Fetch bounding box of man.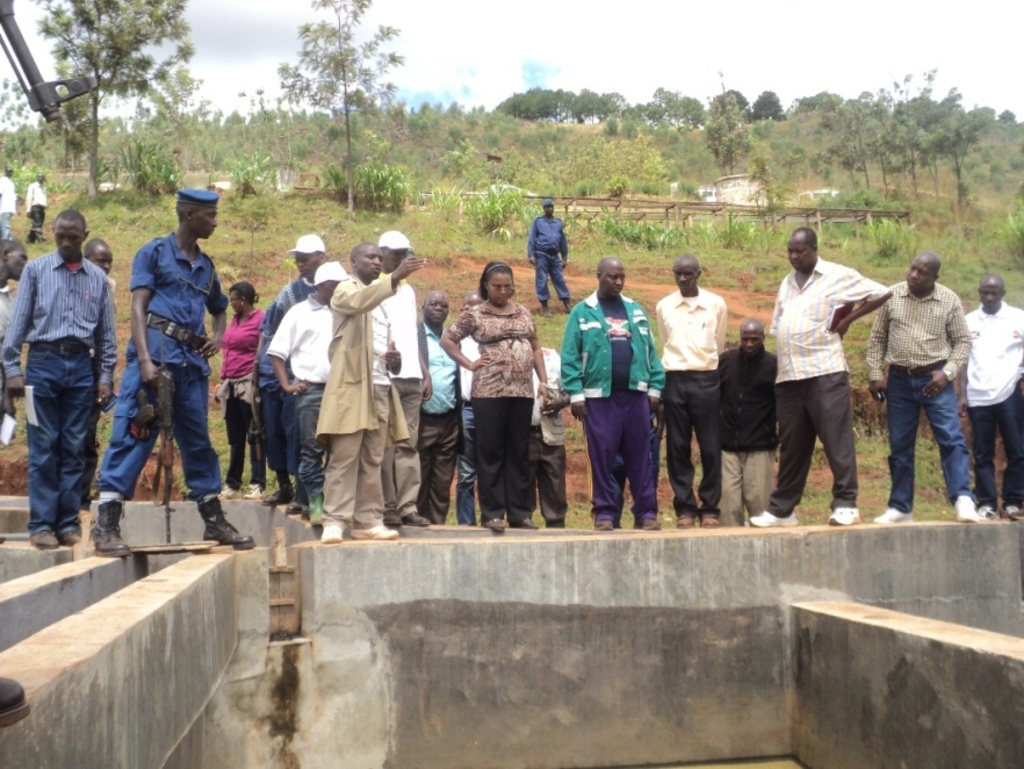
Bbox: (269,254,353,481).
